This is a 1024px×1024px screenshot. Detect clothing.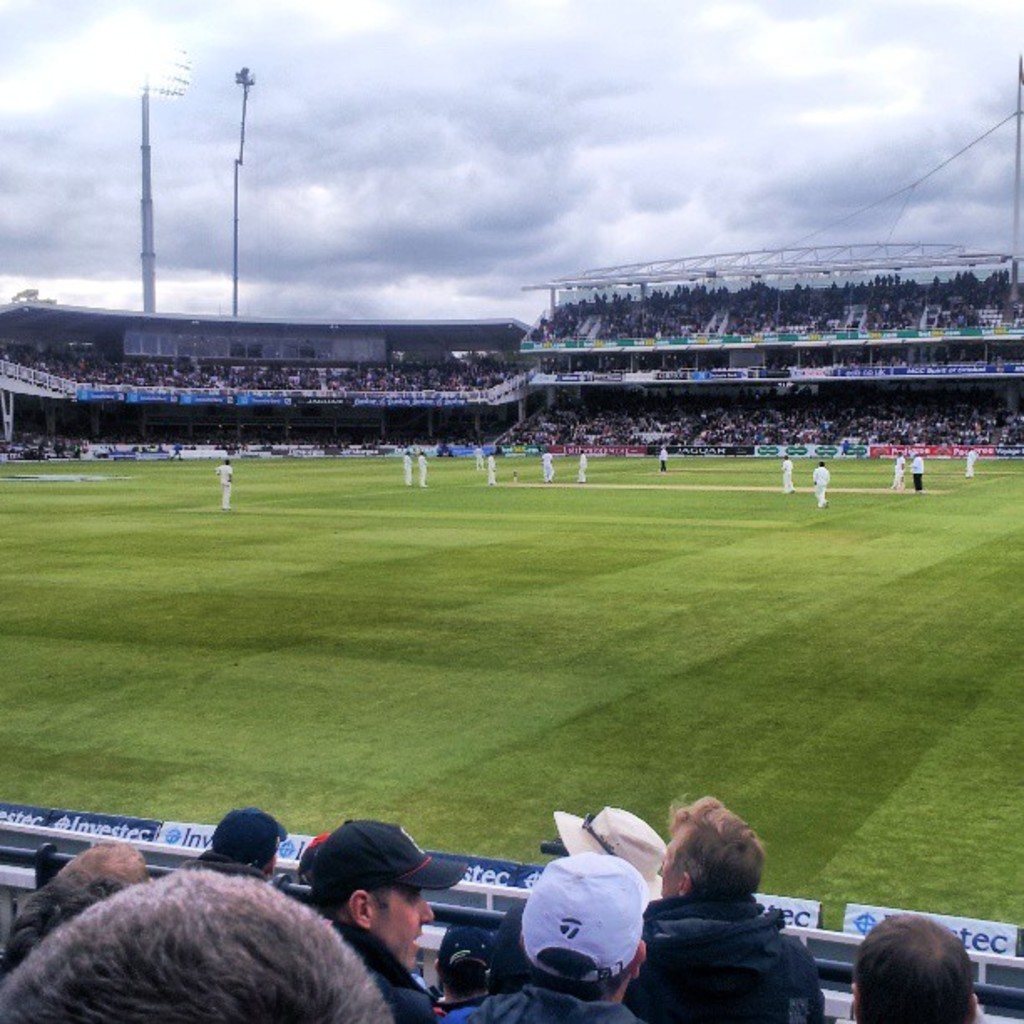
detection(333, 919, 447, 1022).
